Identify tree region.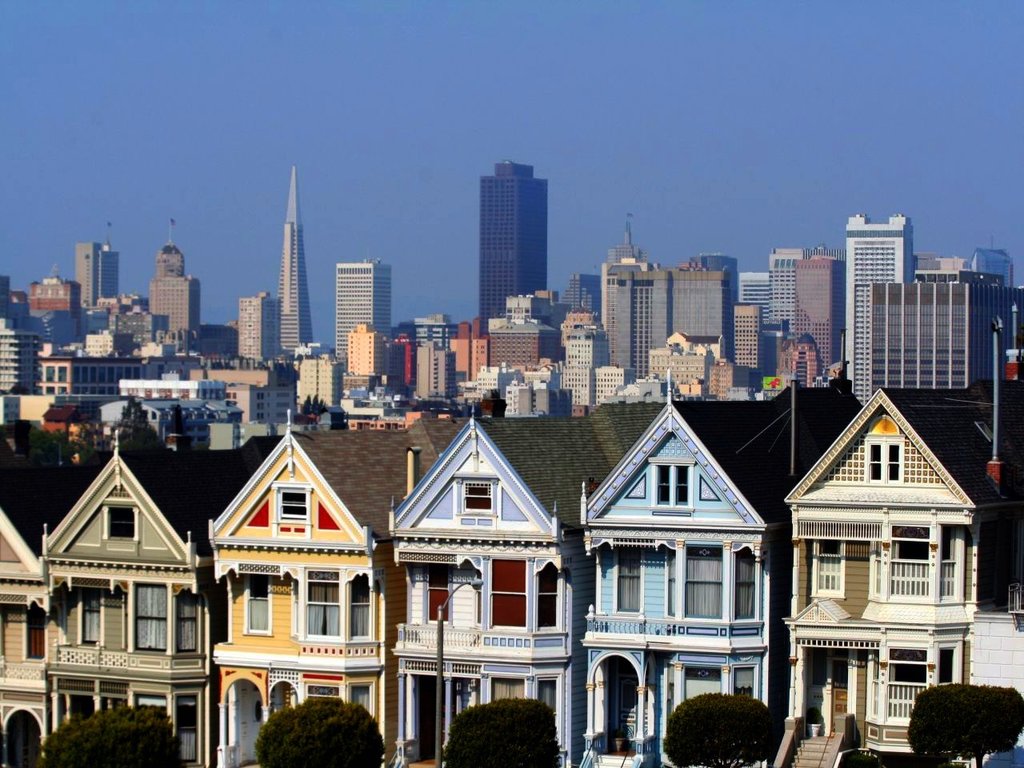
Region: BBox(447, 702, 561, 767).
